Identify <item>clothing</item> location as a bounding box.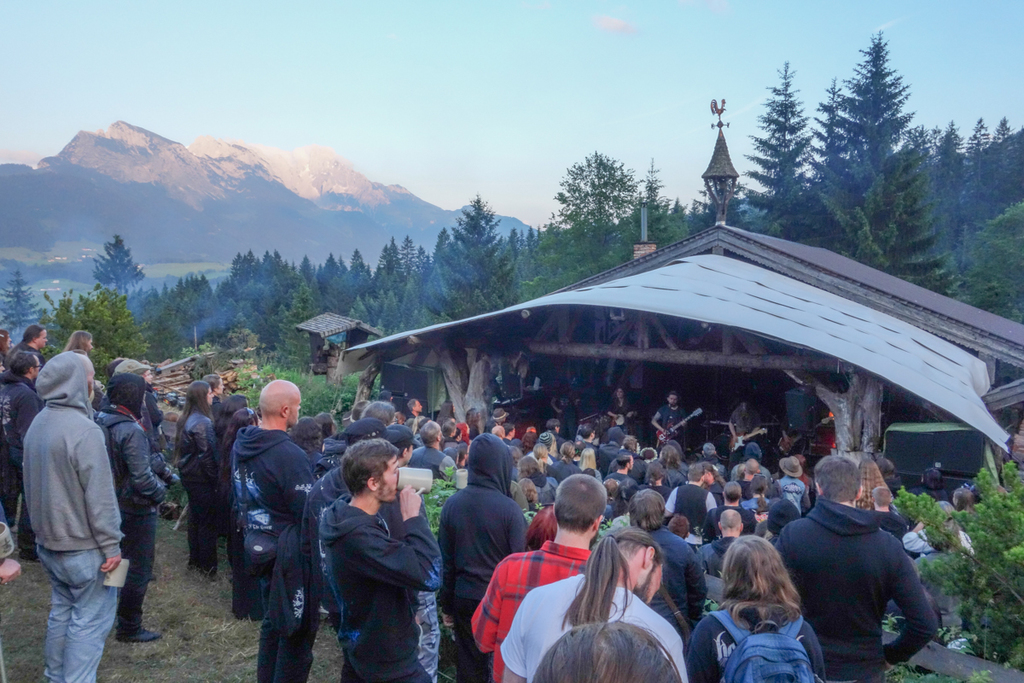
[left=778, top=423, right=801, bottom=452].
